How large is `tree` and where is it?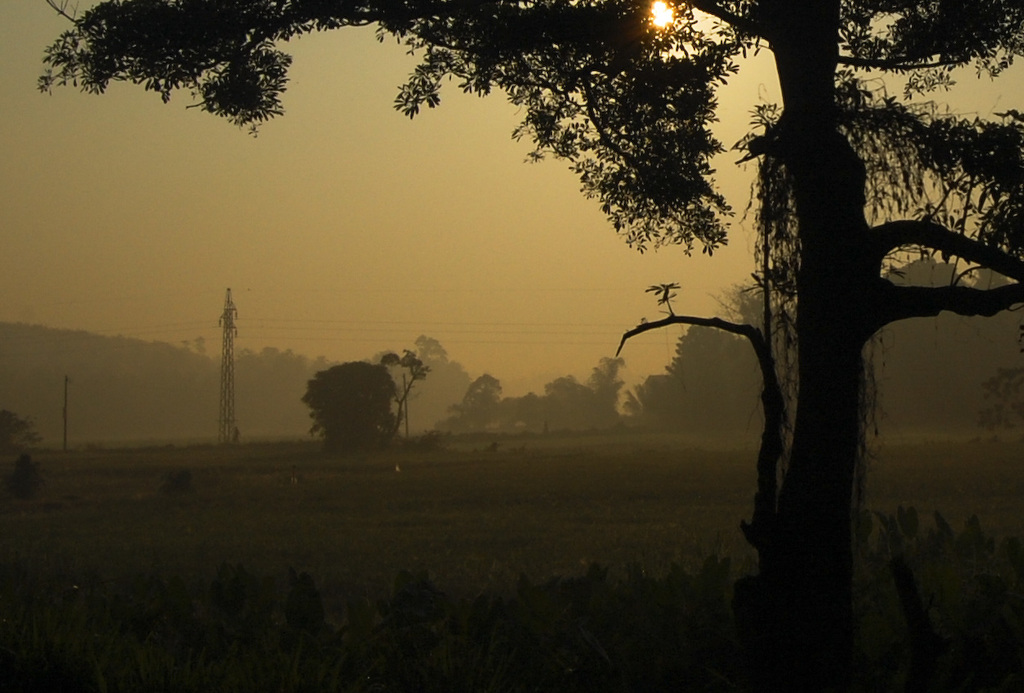
Bounding box: (28,0,1018,552).
